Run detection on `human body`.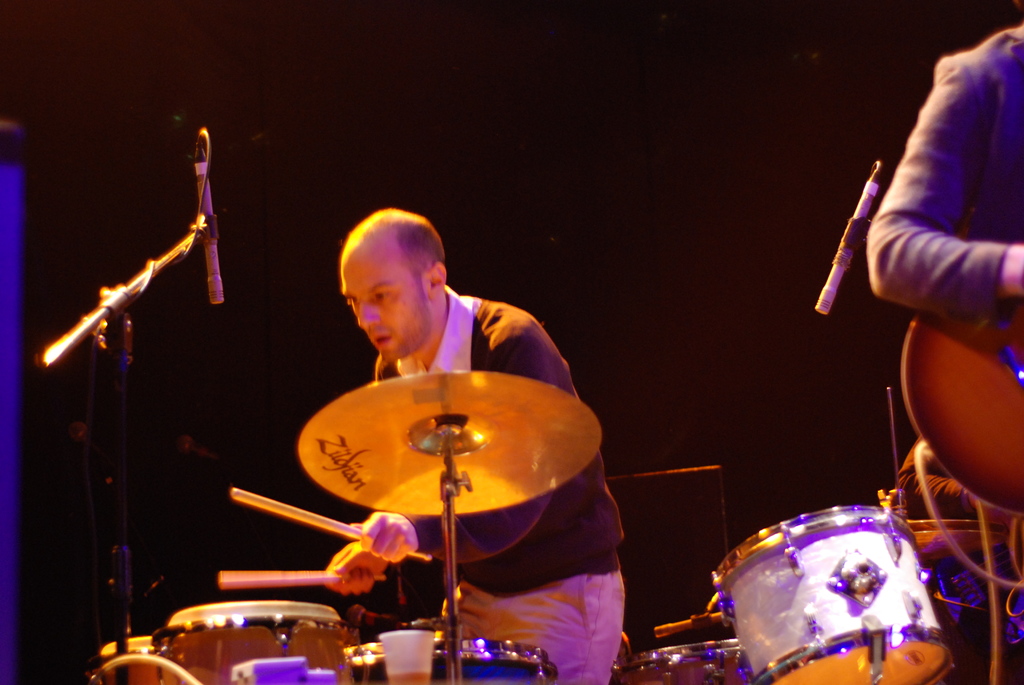
Result: pyautogui.locateOnScreen(865, 19, 1019, 322).
